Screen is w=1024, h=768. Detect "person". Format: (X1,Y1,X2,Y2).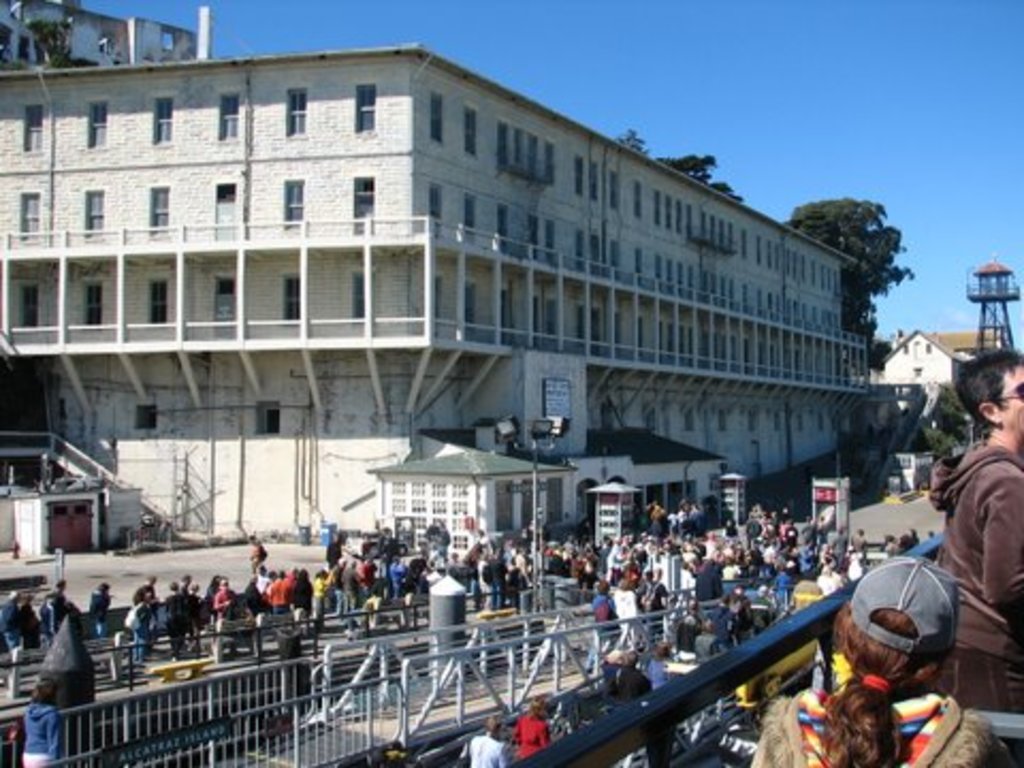
(749,557,1020,766).
